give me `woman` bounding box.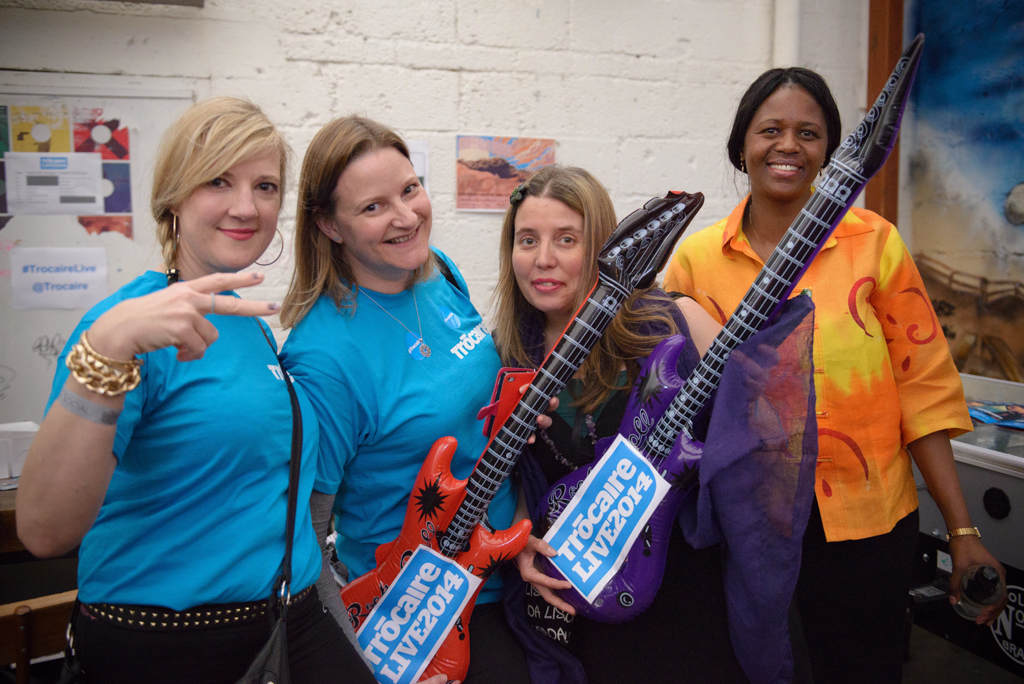
l=273, t=89, r=522, b=683.
